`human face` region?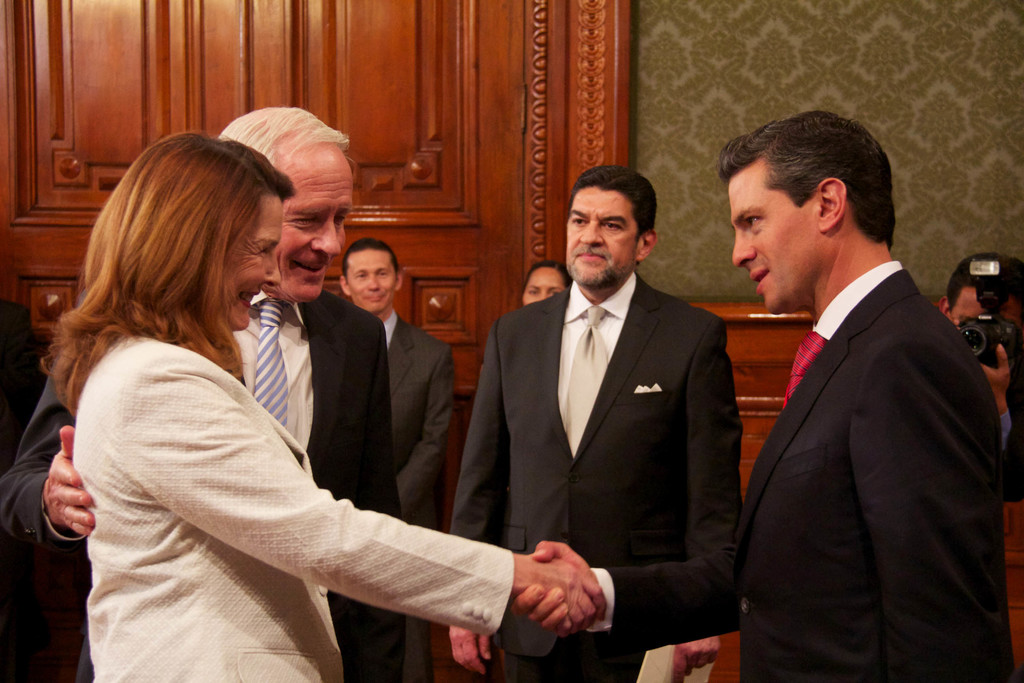
box=[522, 265, 565, 304]
